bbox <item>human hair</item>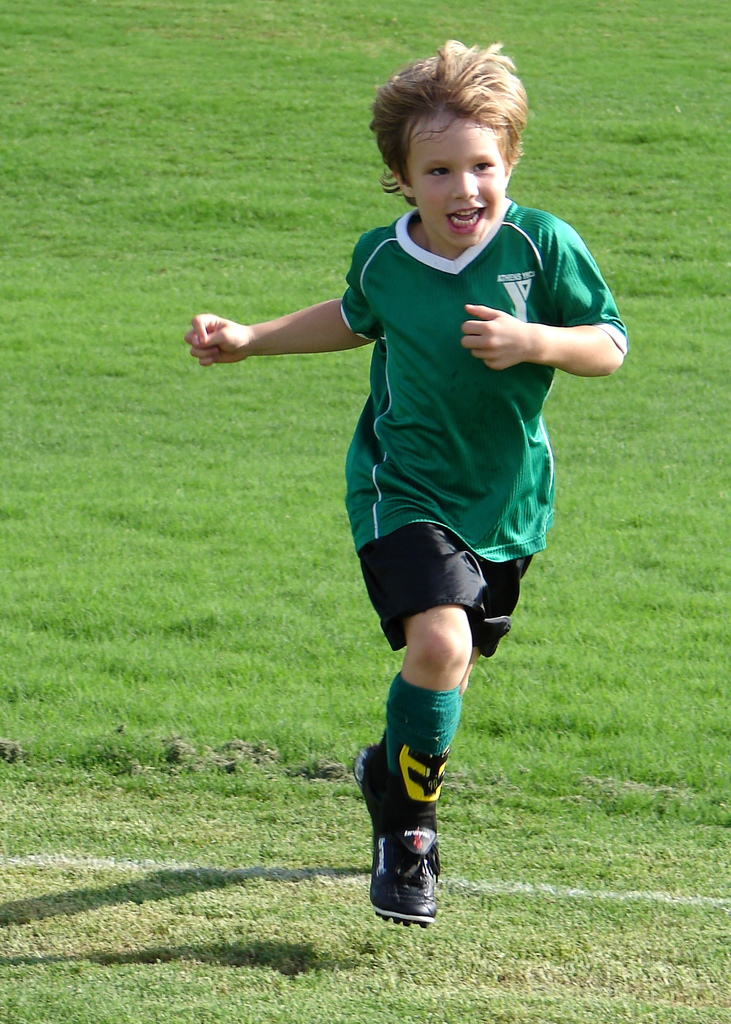
(379, 30, 531, 210)
